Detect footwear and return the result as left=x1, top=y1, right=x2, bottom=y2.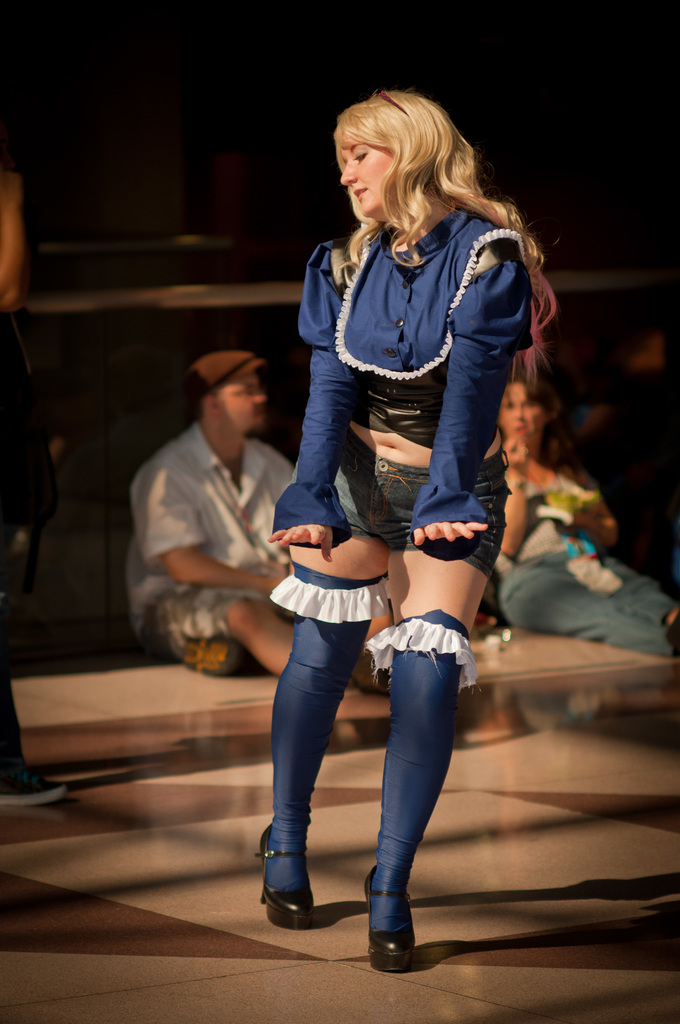
left=254, top=818, right=319, bottom=935.
